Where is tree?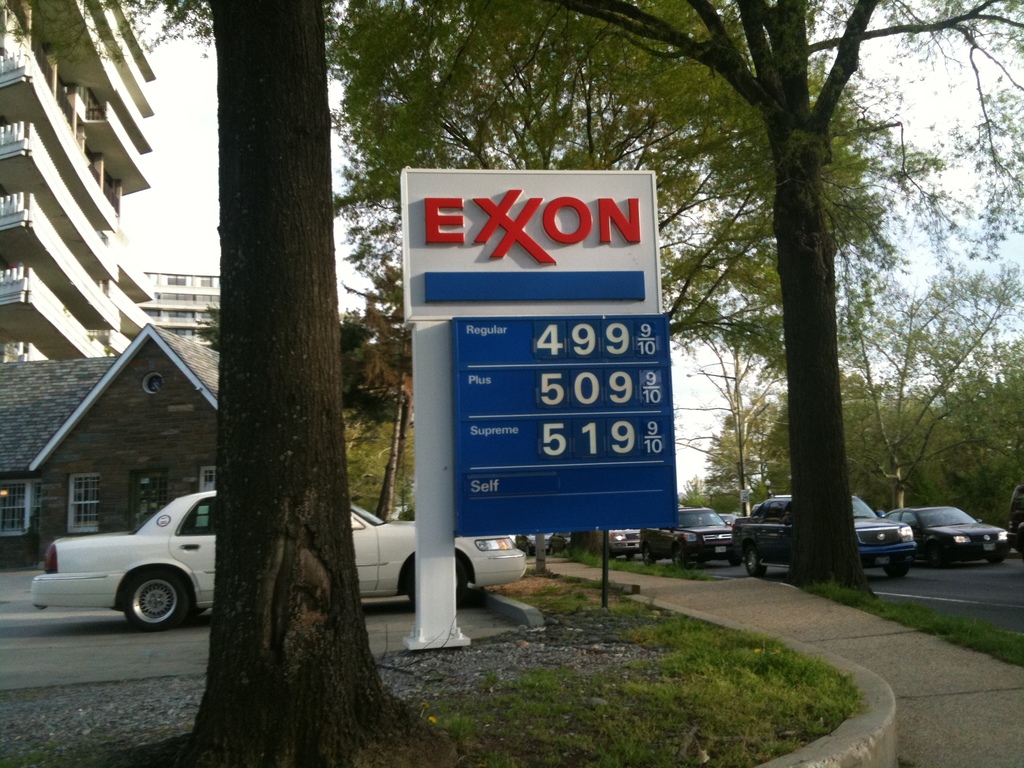
189 0 404 767.
